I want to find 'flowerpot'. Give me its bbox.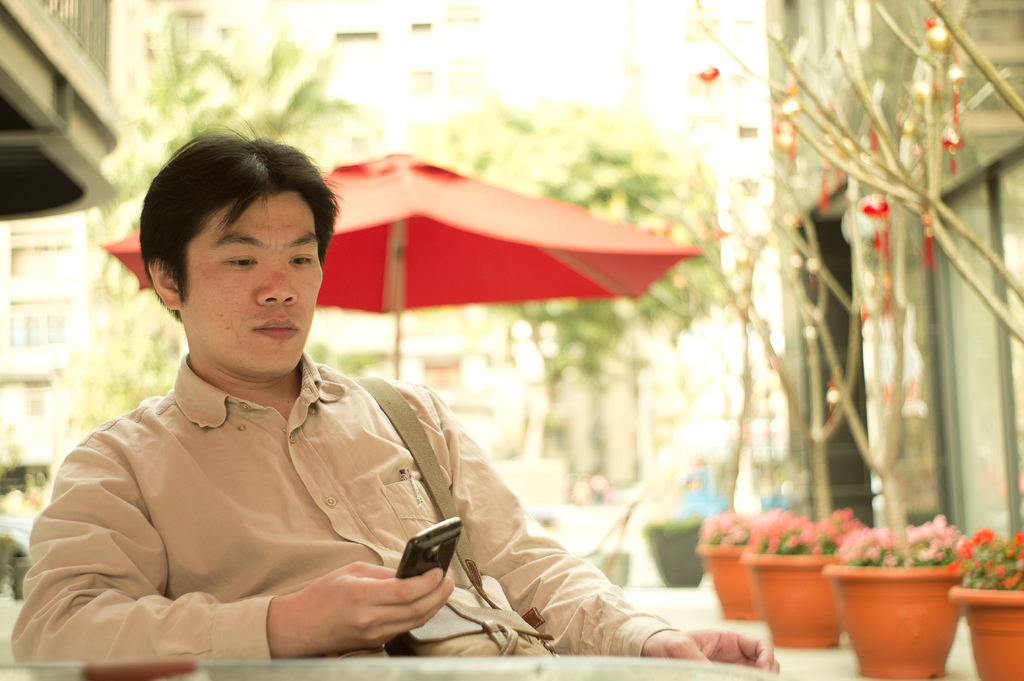
[698,538,761,617].
